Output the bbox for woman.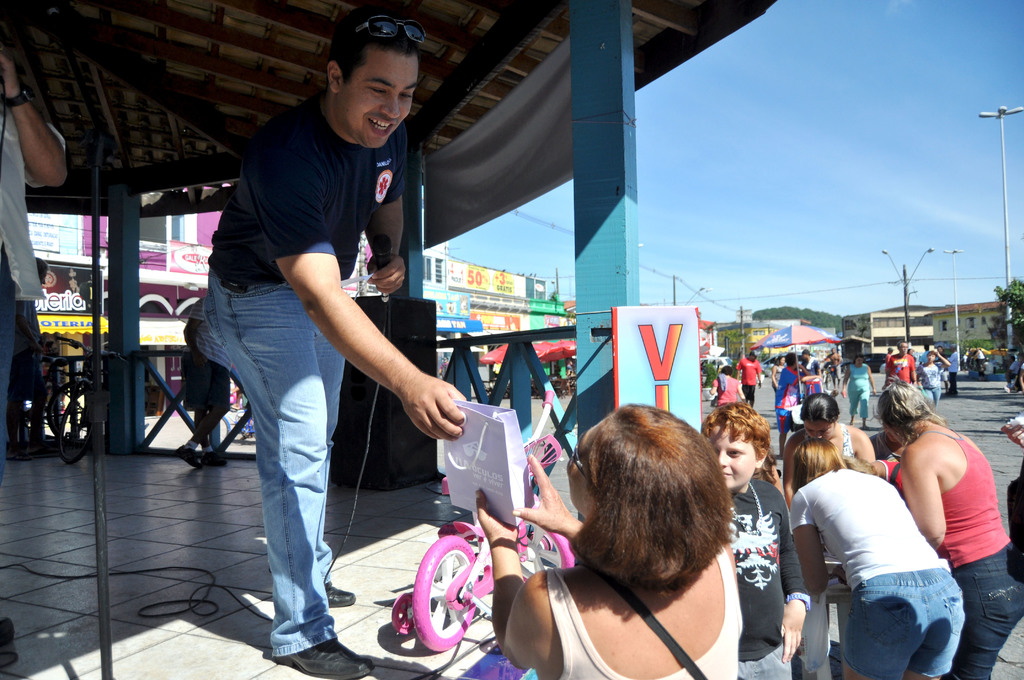
bbox(771, 358, 790, 388).
